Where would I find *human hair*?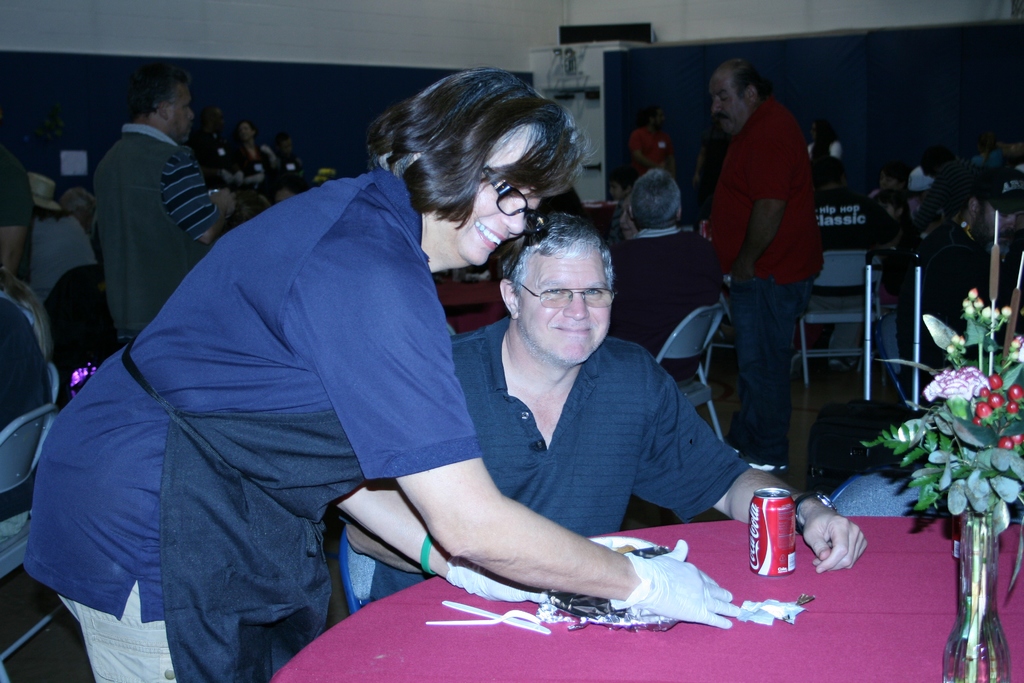
At x1=811 y1=156 x2=845 y2=190.
